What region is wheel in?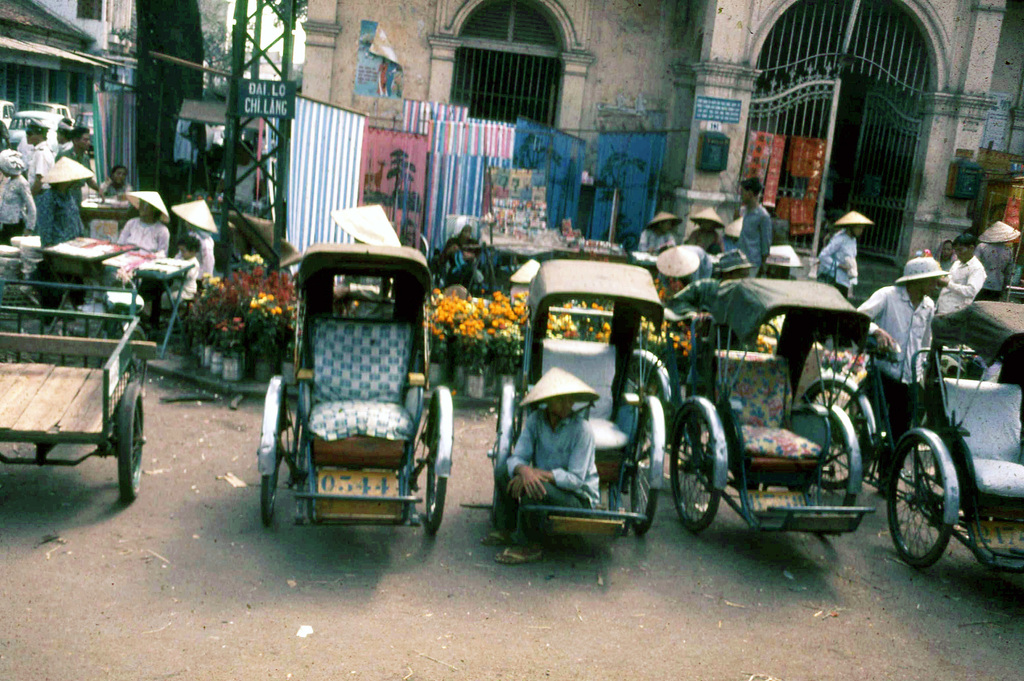
bbox(424, 473, 451, 532).
